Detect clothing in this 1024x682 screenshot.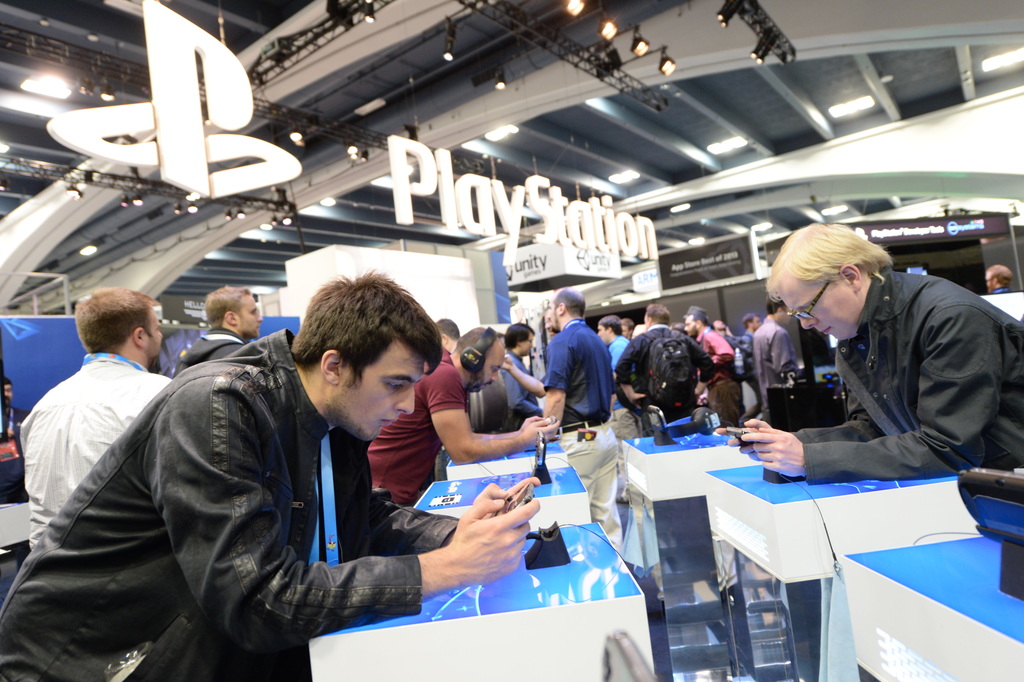
Detection: {"x1": 499, "y1": 347, "x2": 540, "y2": 428}.
